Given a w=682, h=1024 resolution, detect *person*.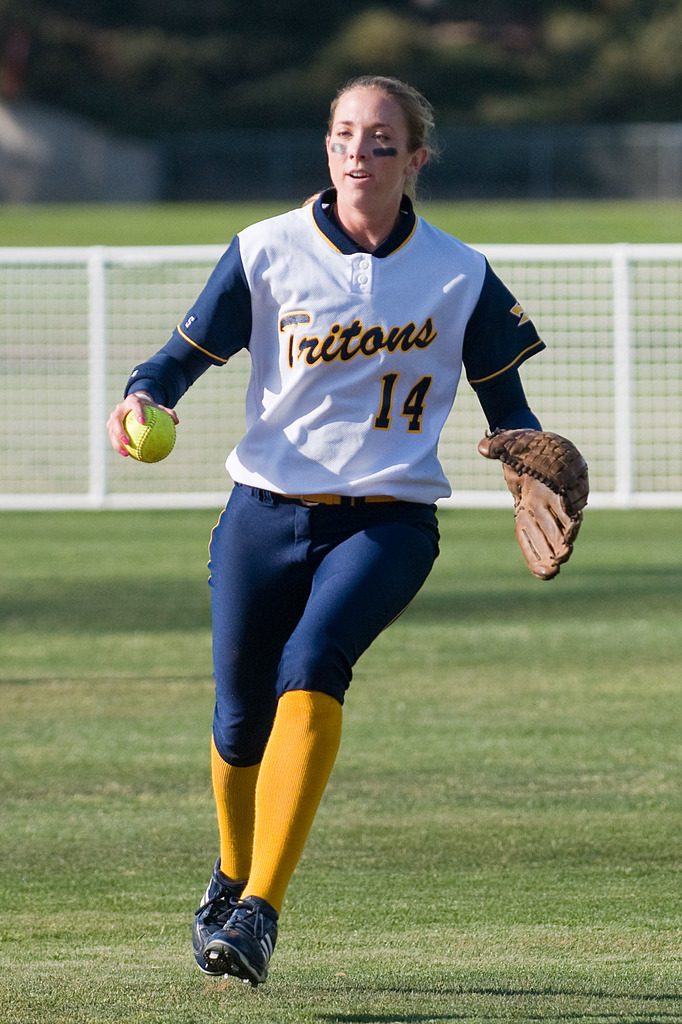
box=[134, 82, 568, 982].
